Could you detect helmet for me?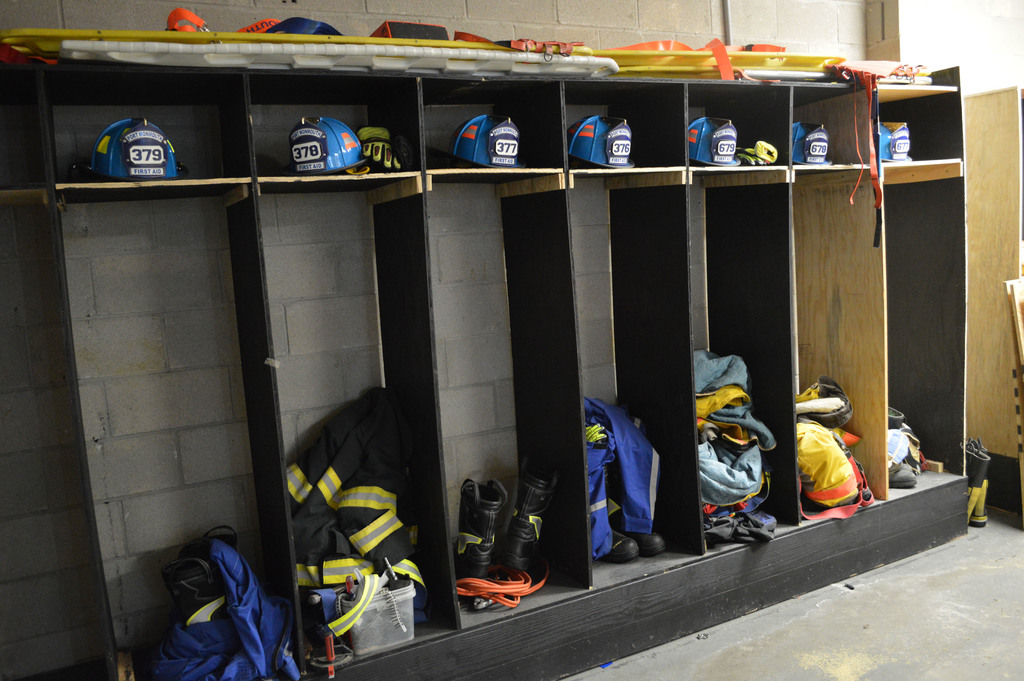
Detection result: [x1=684, y1=112, x2=744, y2=168].
